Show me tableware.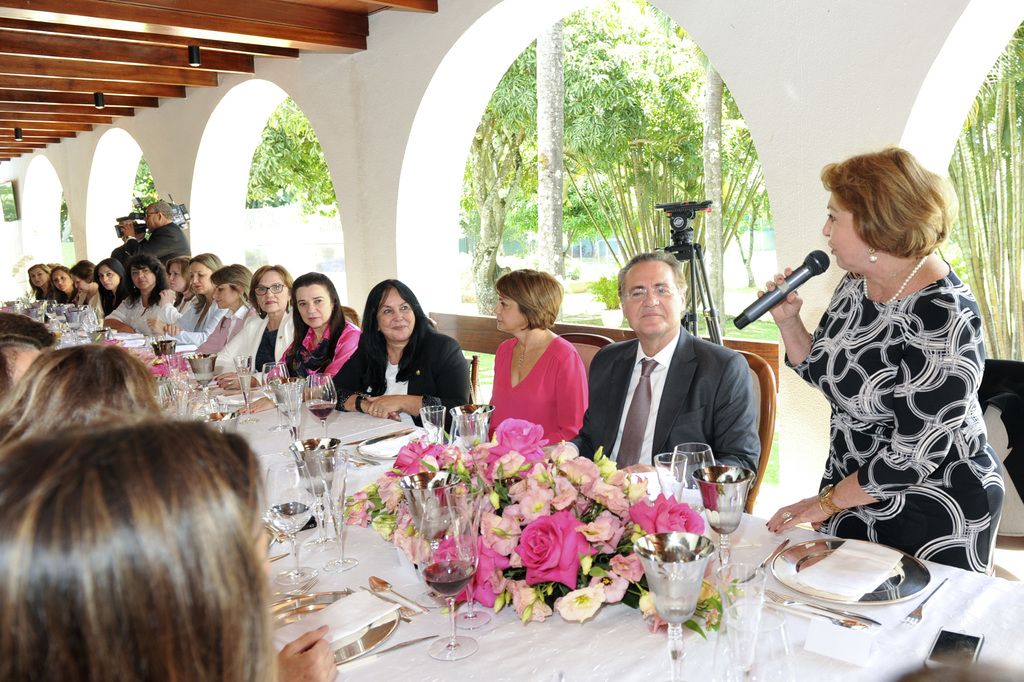
tableware is here: select_region(444, 402, 501, 453).
